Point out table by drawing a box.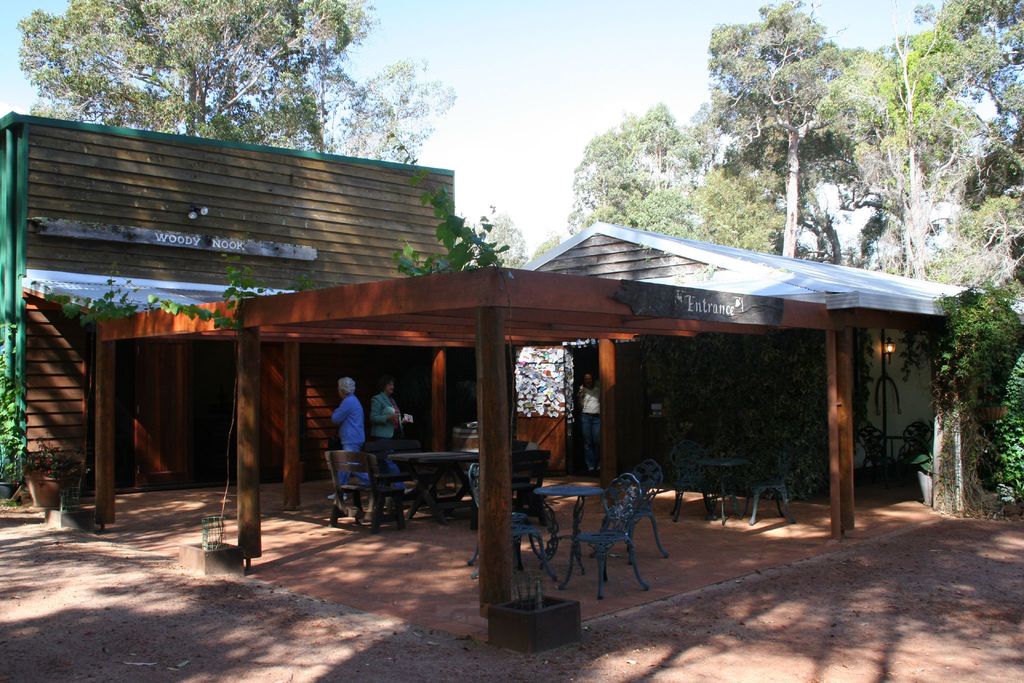
Rect(692, 453, 749, 524).
